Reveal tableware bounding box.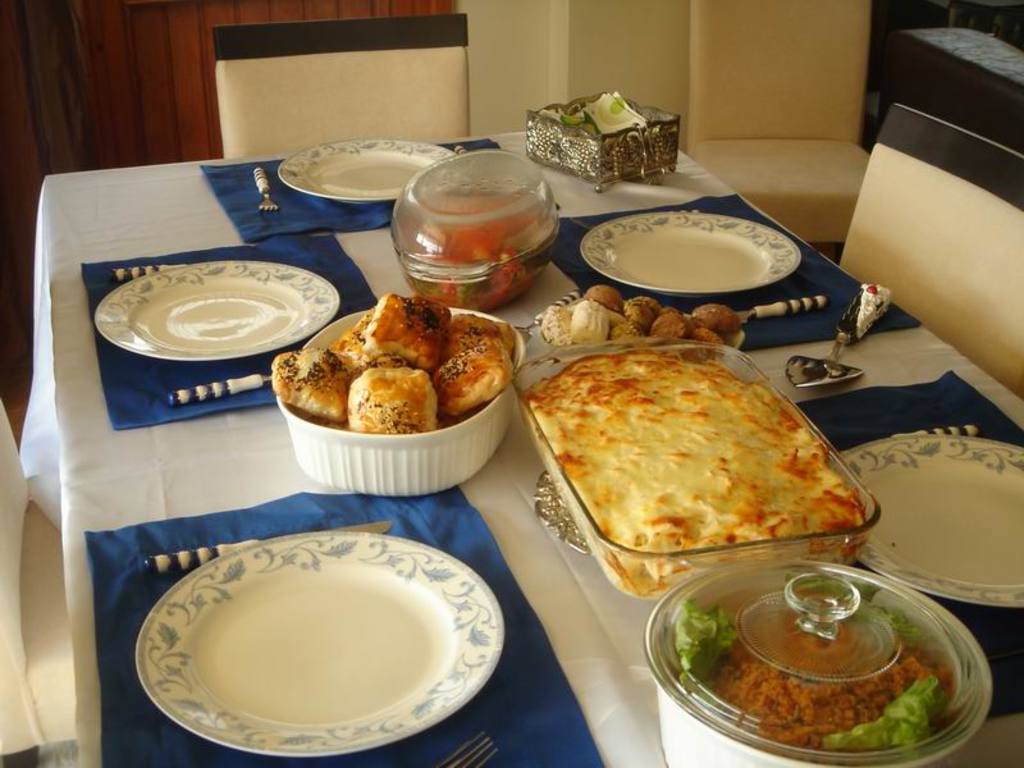
Revealed: x1=251, y1=164, x2=279, y2=219.
